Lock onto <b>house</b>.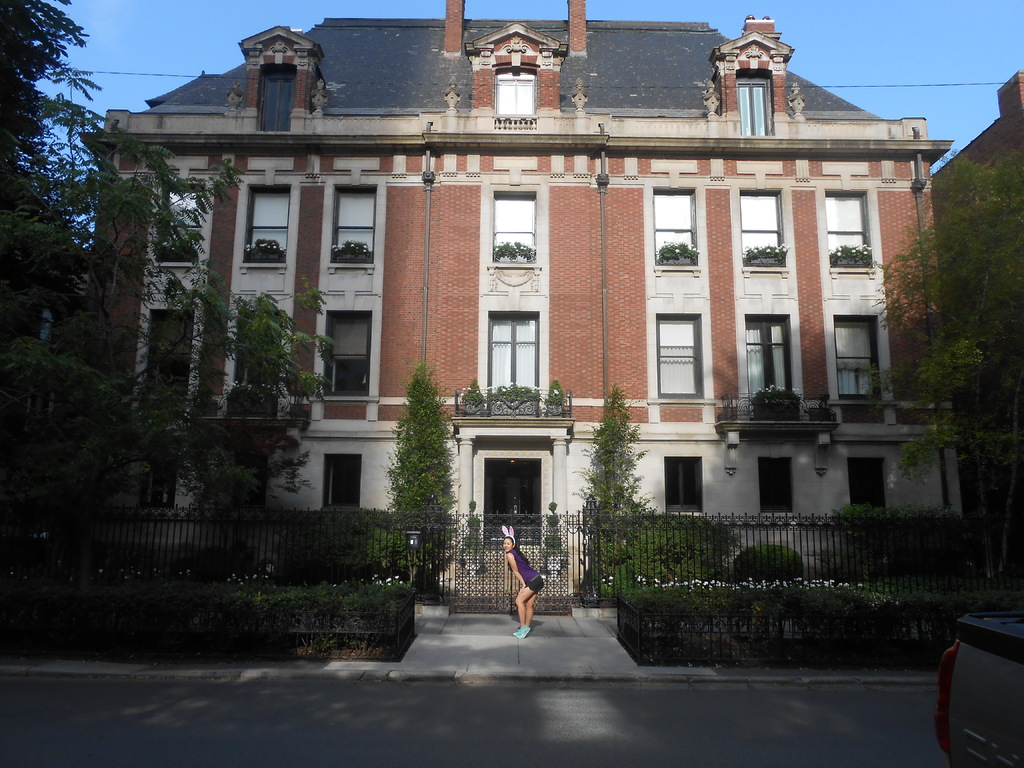
Locked: (929, 70, 1023, 617).
